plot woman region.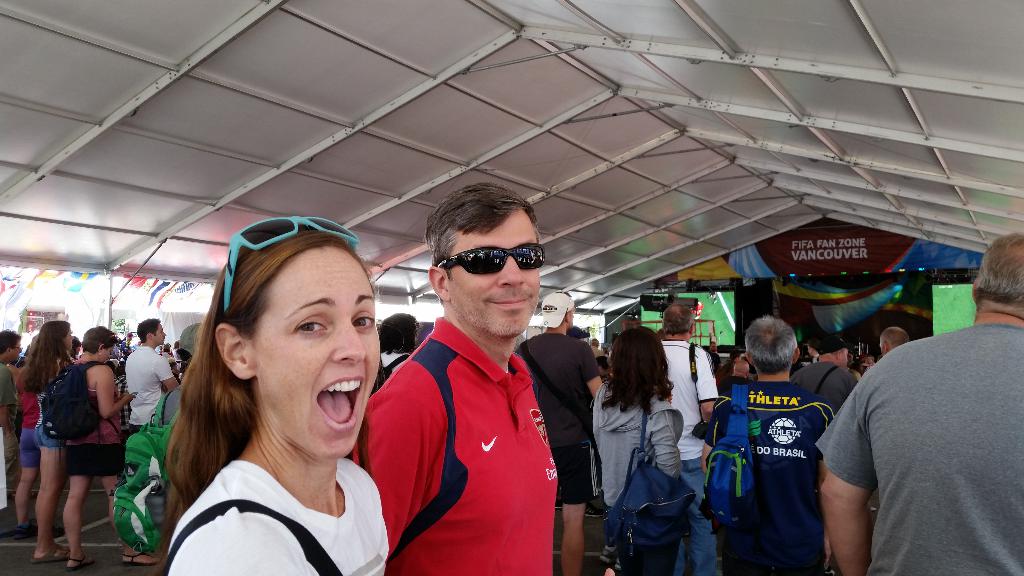
Plotted at x1=58, y1=318, x2=151, y2=570.
